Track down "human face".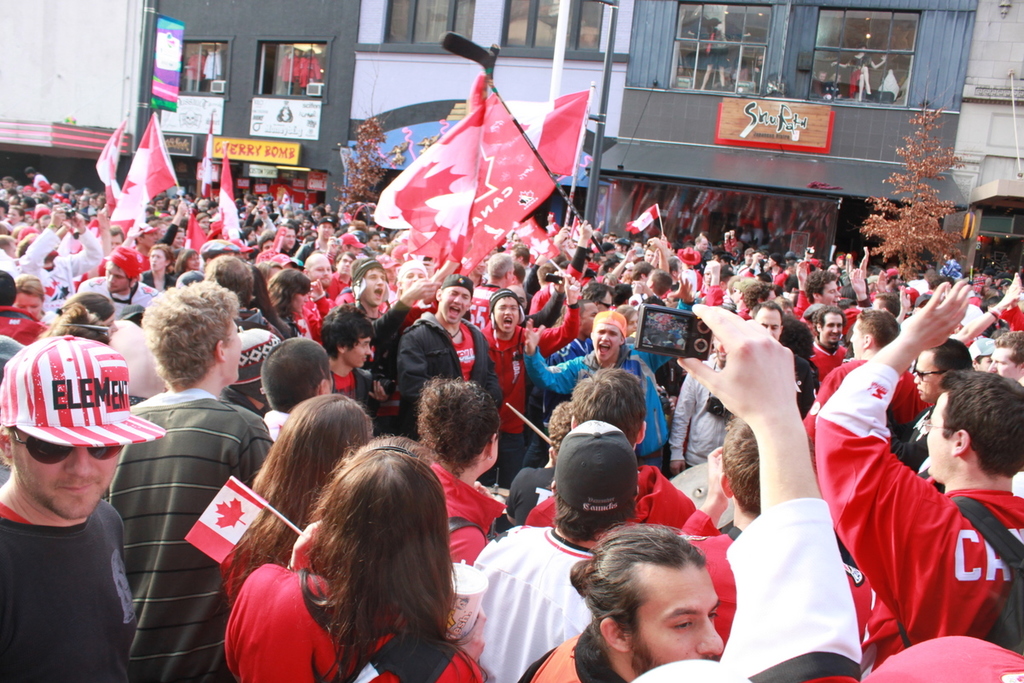
Tracked to select_region(596, 294, 612, 313).
